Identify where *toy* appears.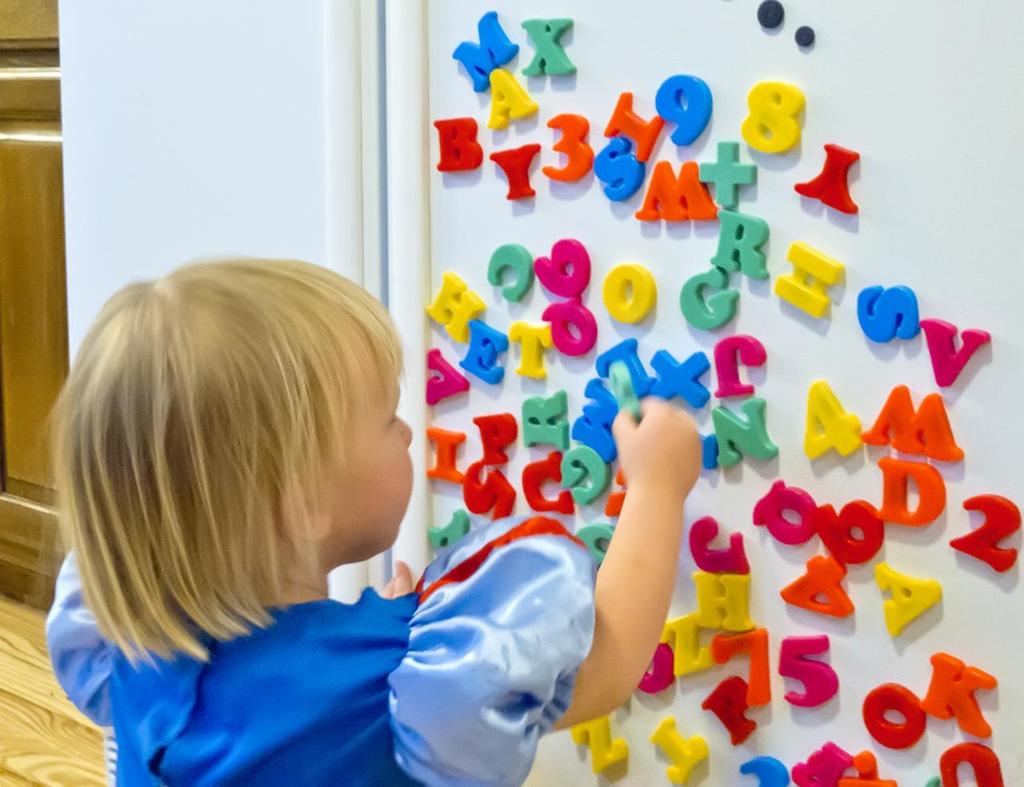
Appears at x1=877, y1=457, x2=946, y2=519.
